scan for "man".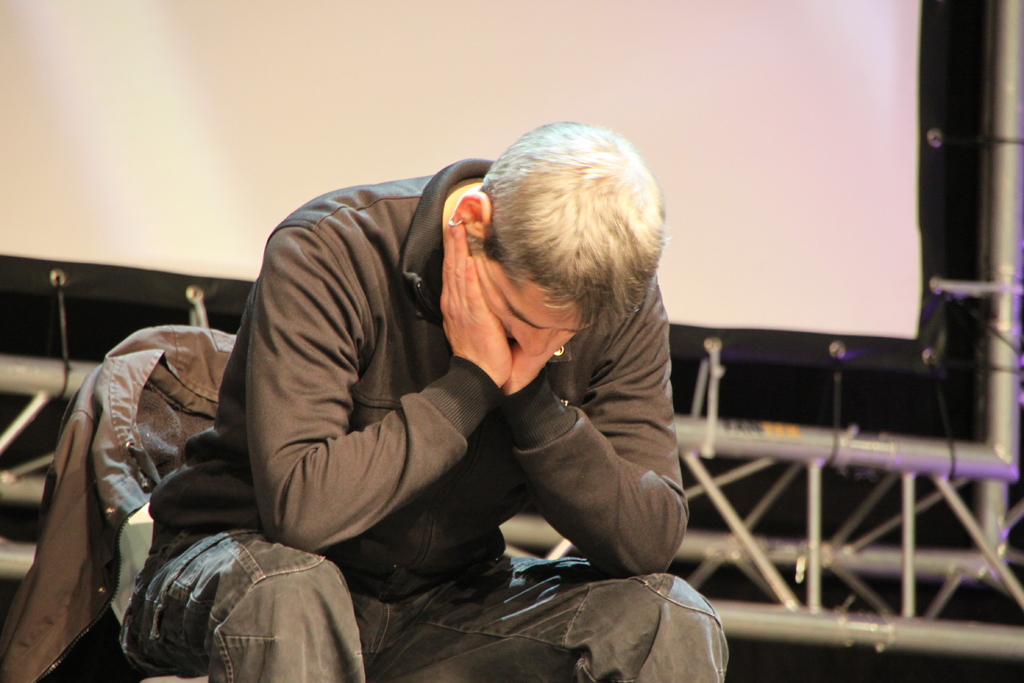
Scan result: [x1=163, y1=118, x2=724, y2=668].
